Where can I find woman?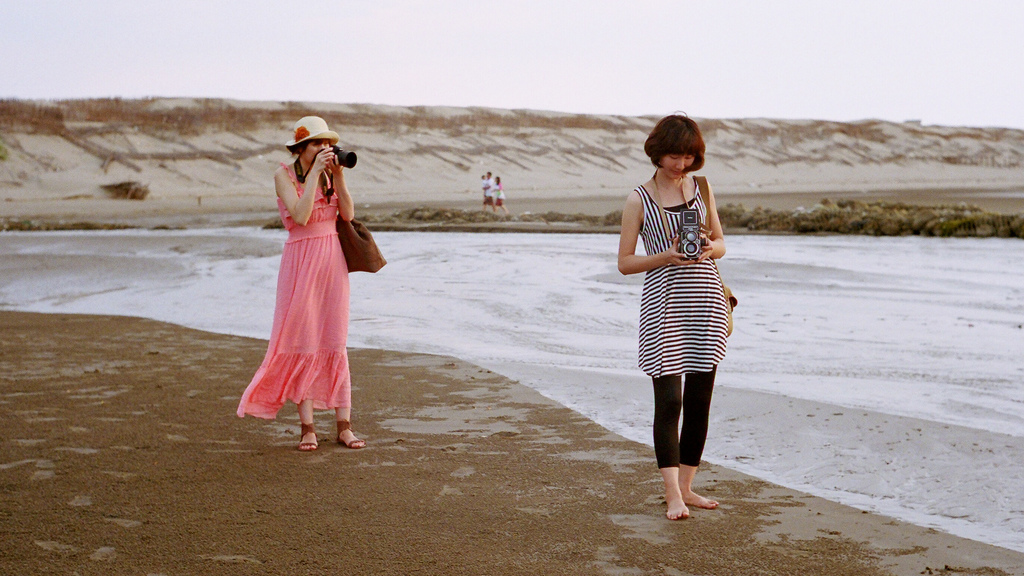
You can find it at <region>232, 111, 372, 450</region>.
